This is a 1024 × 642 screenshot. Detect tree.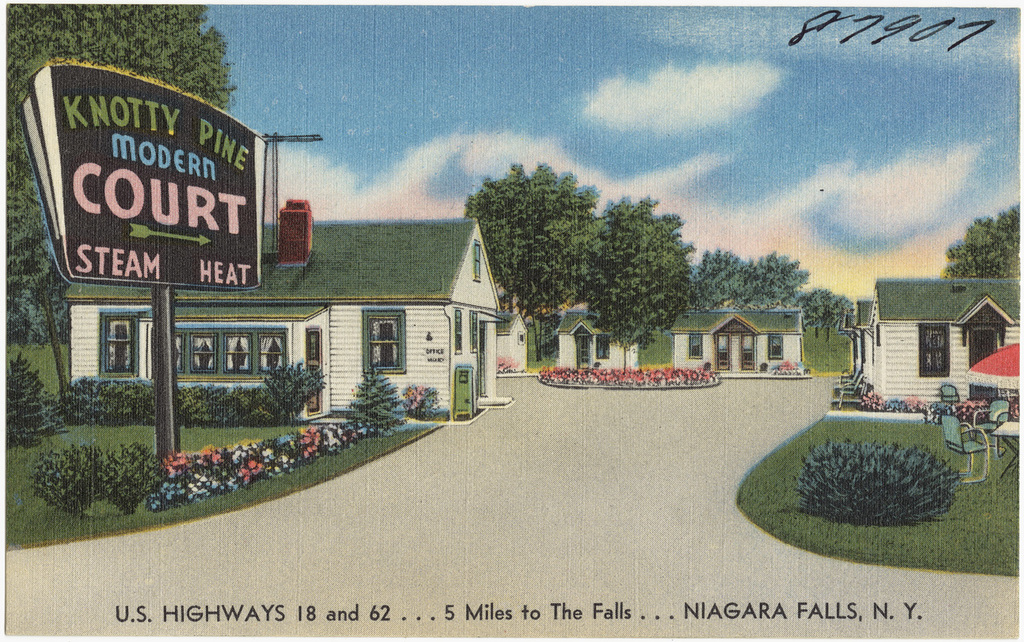
(left=955, top=199, right=1020, bottom=286).
